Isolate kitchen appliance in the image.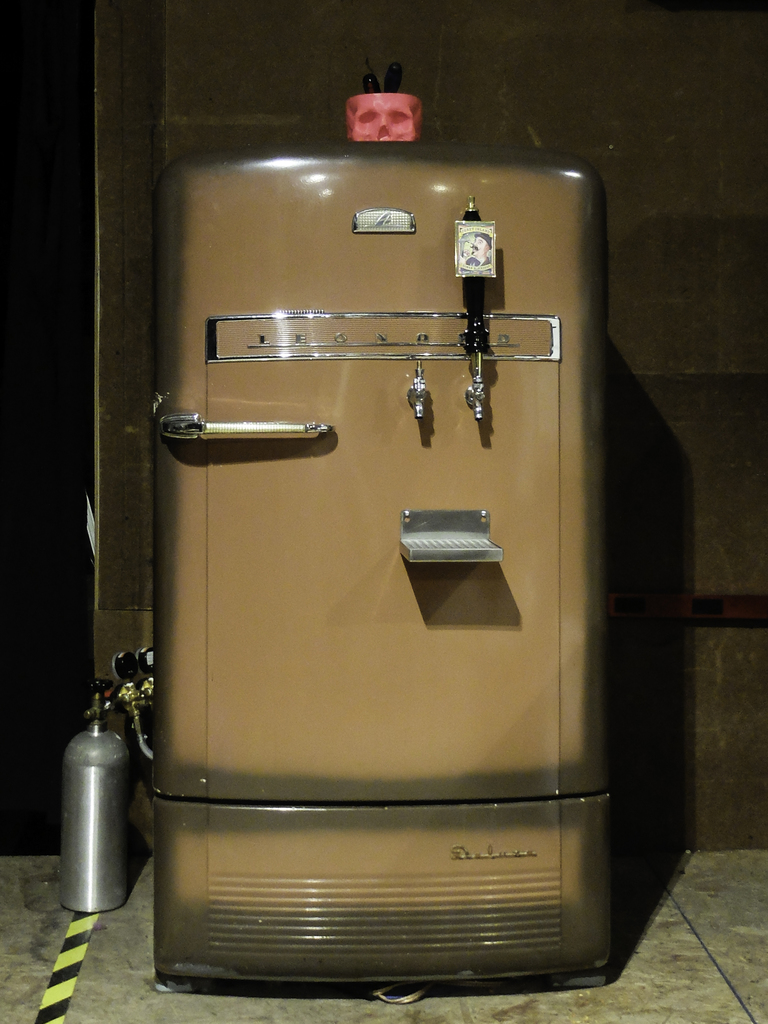
Isolated region: detection(136, 133, 626, 987).
